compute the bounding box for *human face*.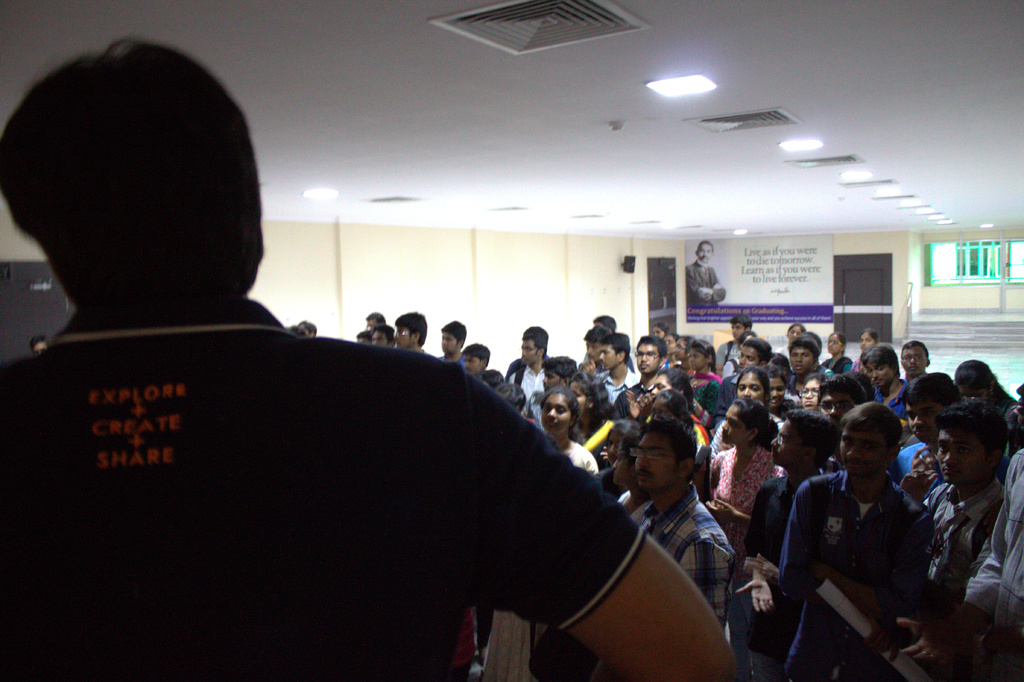
region(667, 336, 683, 361).
